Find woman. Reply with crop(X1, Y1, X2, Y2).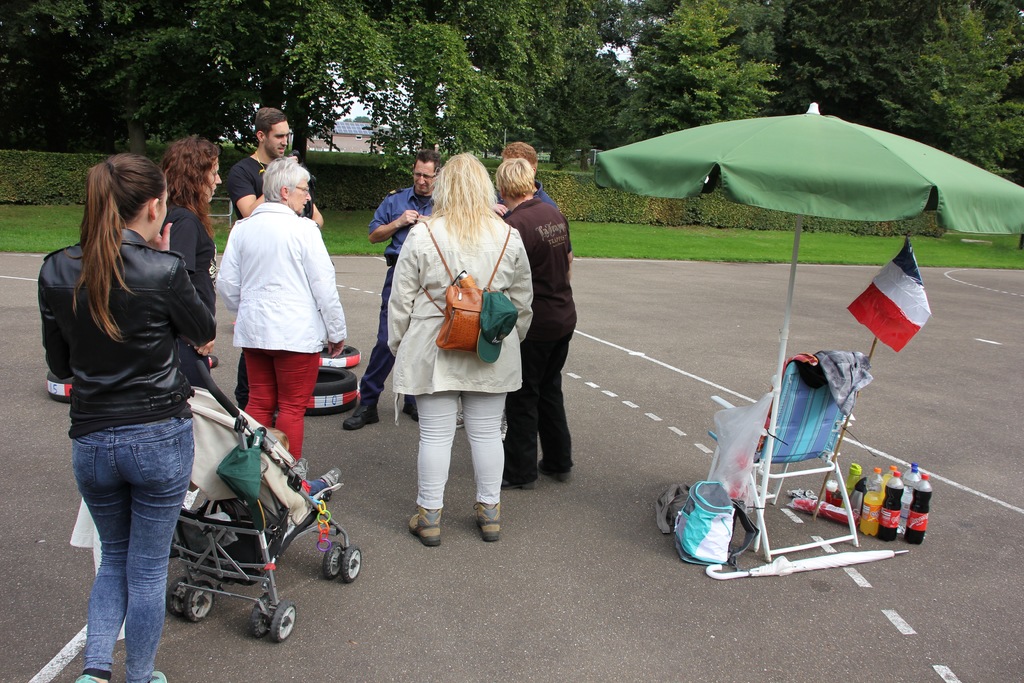
crop(41, 151, 217, 682).
